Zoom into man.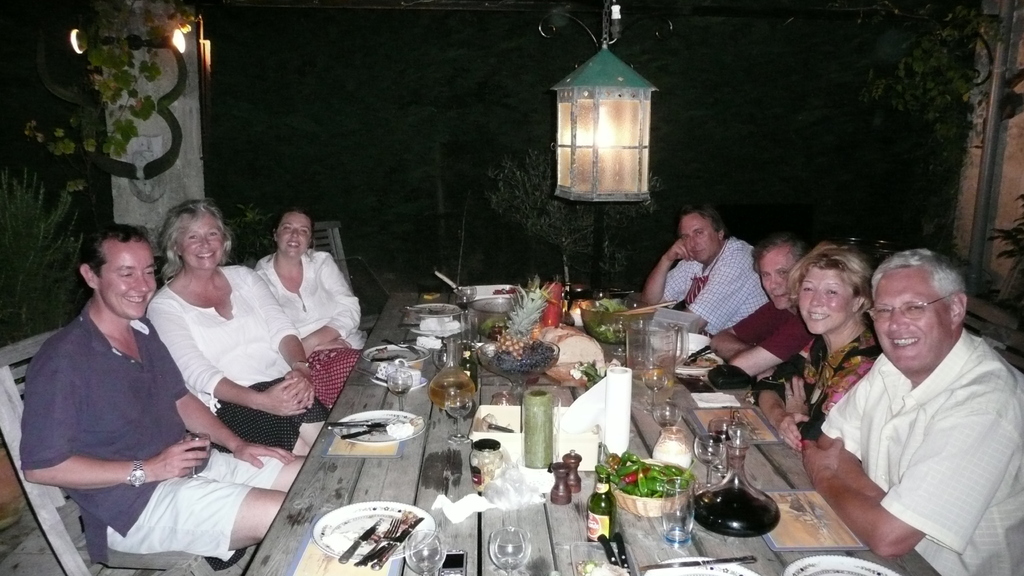
Zoom target: bbox=(644, 216, 767, 339).
